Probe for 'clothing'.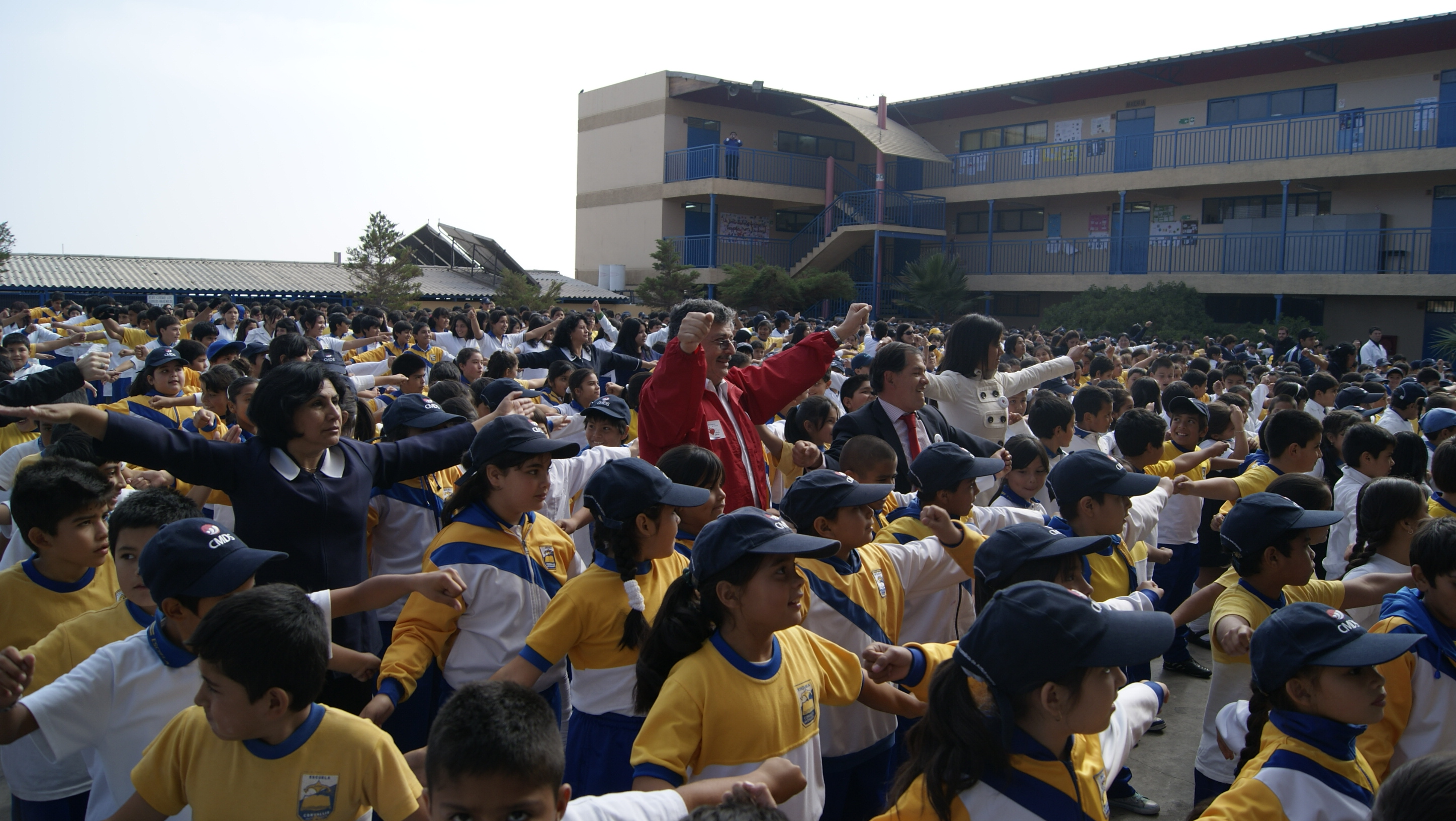
Probe result: 10, 298, 85, 352.
